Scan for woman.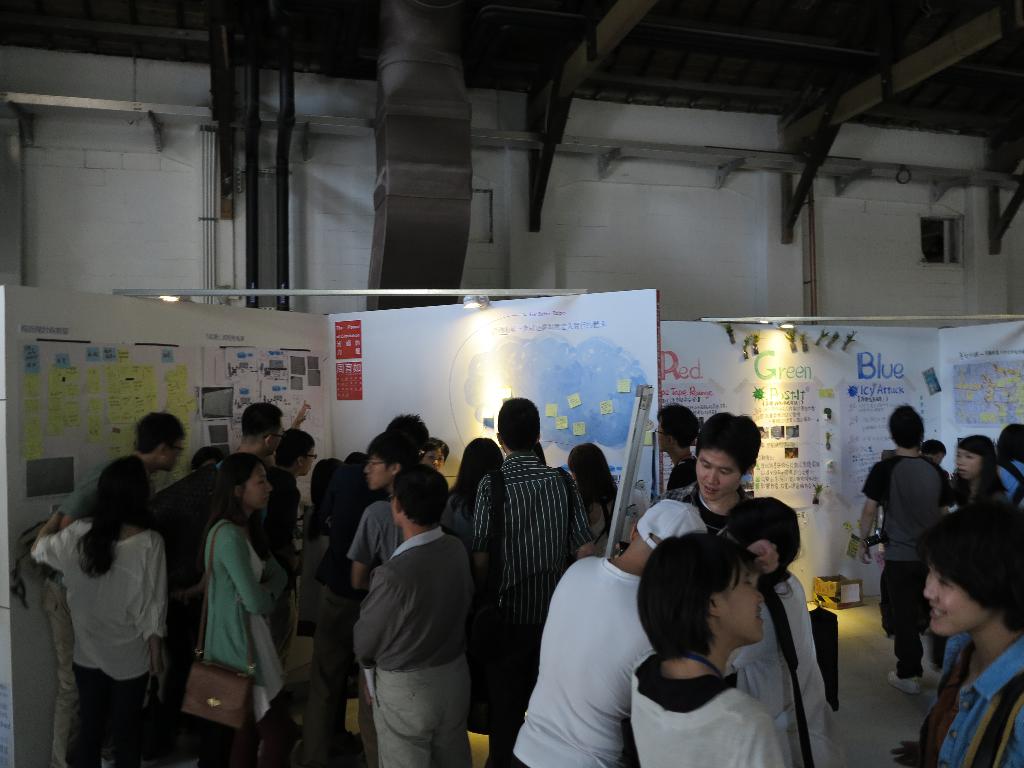
Scan result: (x1=438, y1=441, x2=507, y2=548).
